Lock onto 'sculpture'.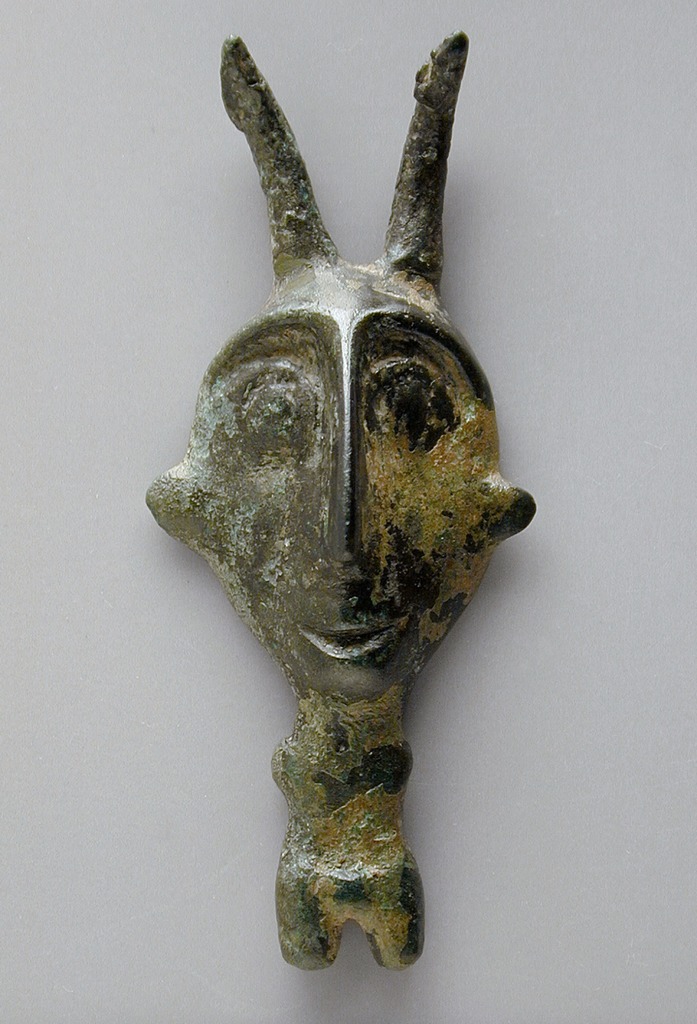
Locked: bbox=(134, 16, 526, 973).
